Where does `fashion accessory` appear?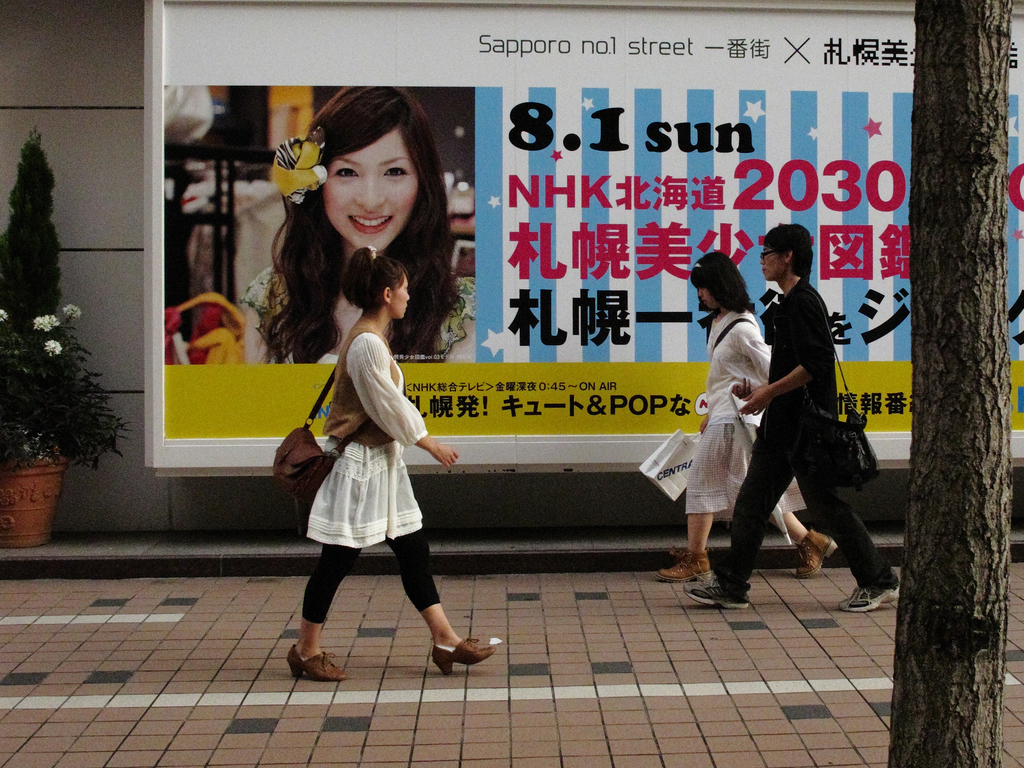
Appears at (x1=288, y1=647, x2=352, y2=680).
